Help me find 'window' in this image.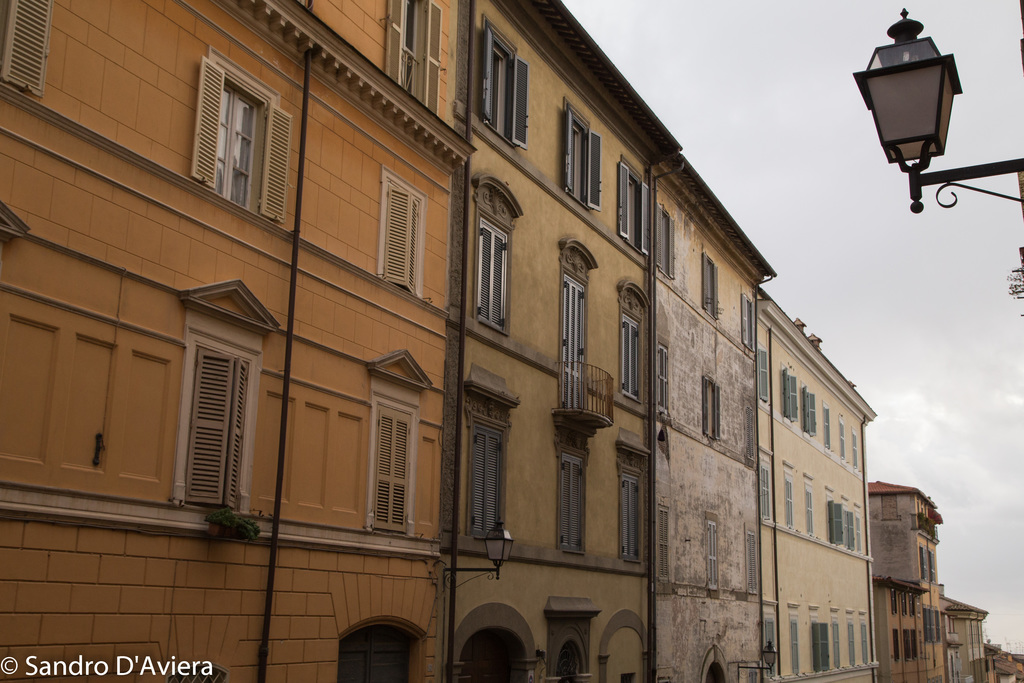
Found it: BBox(746, 528, 760, 595).
